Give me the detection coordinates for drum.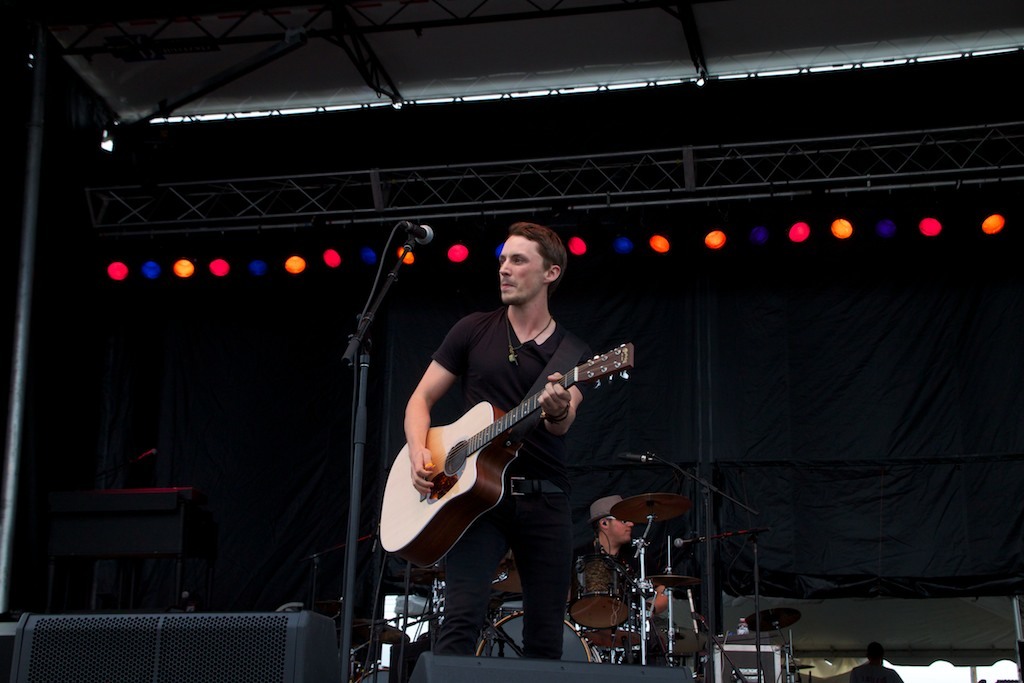
{"x1": 575, "y1": 557, "x2": 625, "y2": 632}.
